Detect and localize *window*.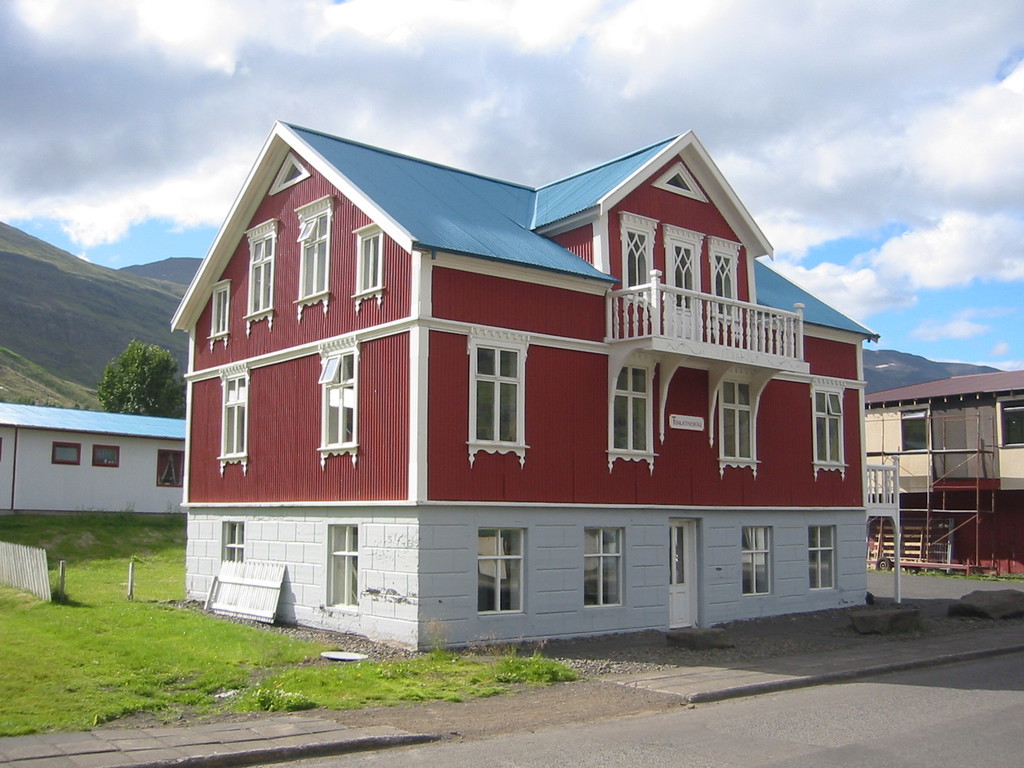
Localized at [left=221, top=522, right=246, bottom=559].
